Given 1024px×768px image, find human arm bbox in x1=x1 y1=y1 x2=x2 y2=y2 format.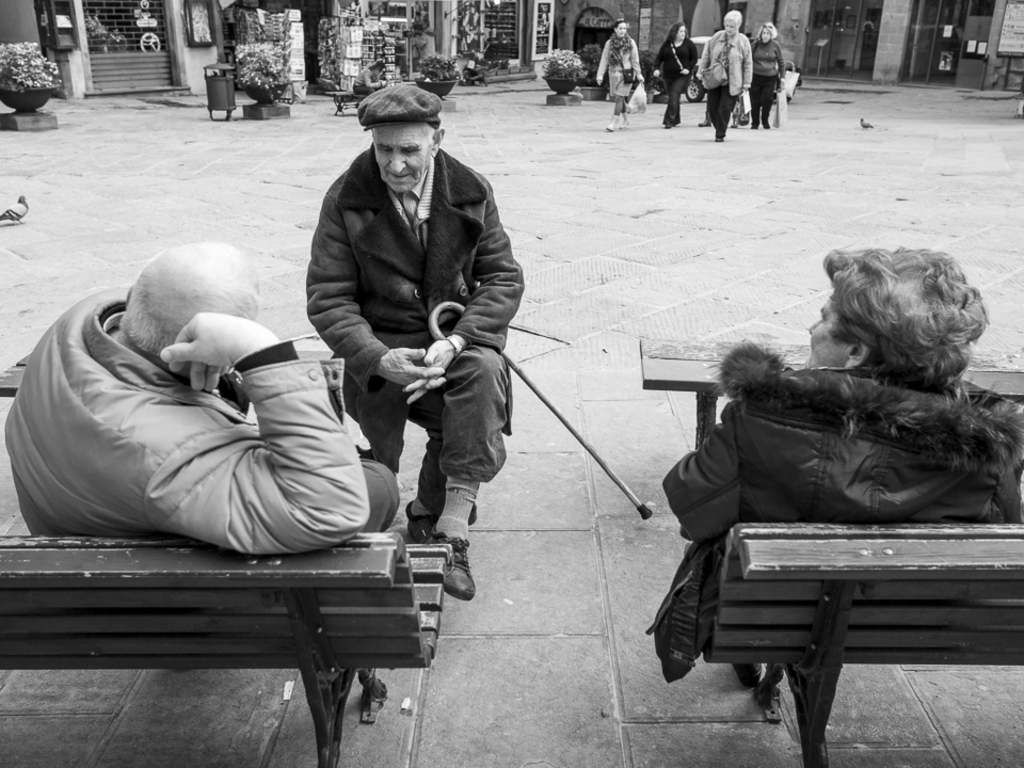
x1=426 y1=187 x2=547 y2=399.
